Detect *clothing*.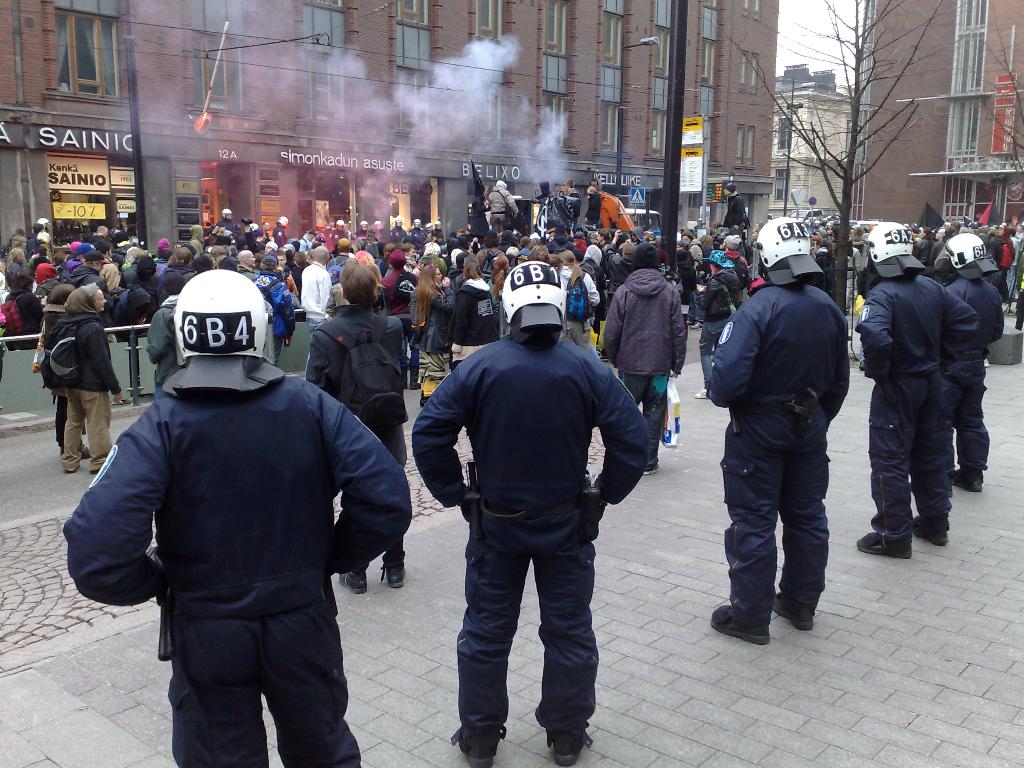
Detected at BBox(578, 189, 634, 237).
